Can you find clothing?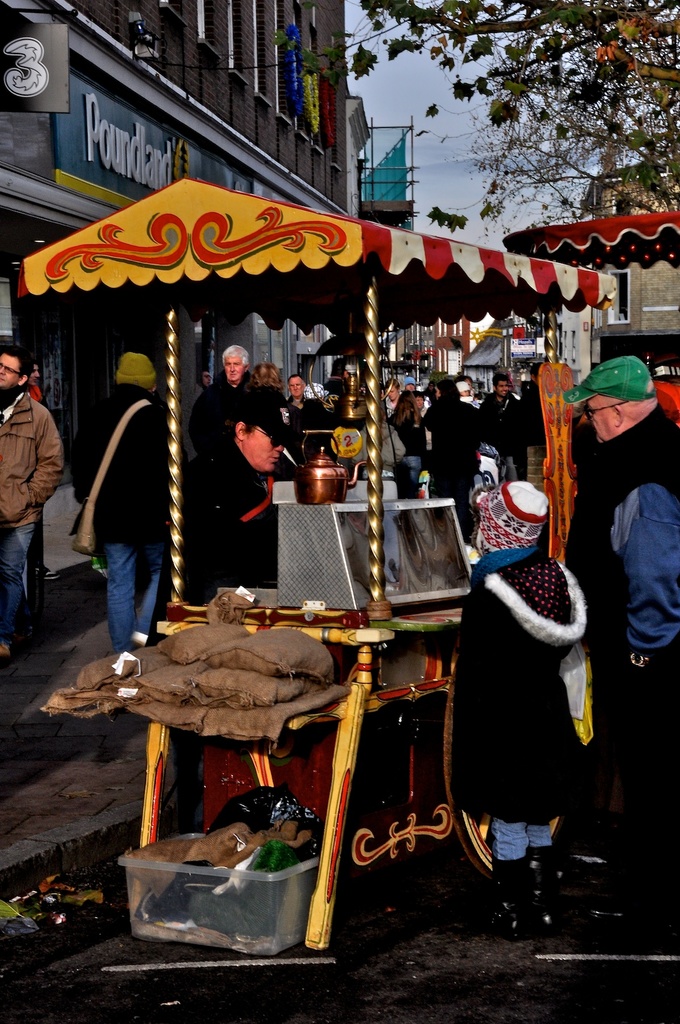
Yes, bounding box: bbox(0, 385, 67, 646).
